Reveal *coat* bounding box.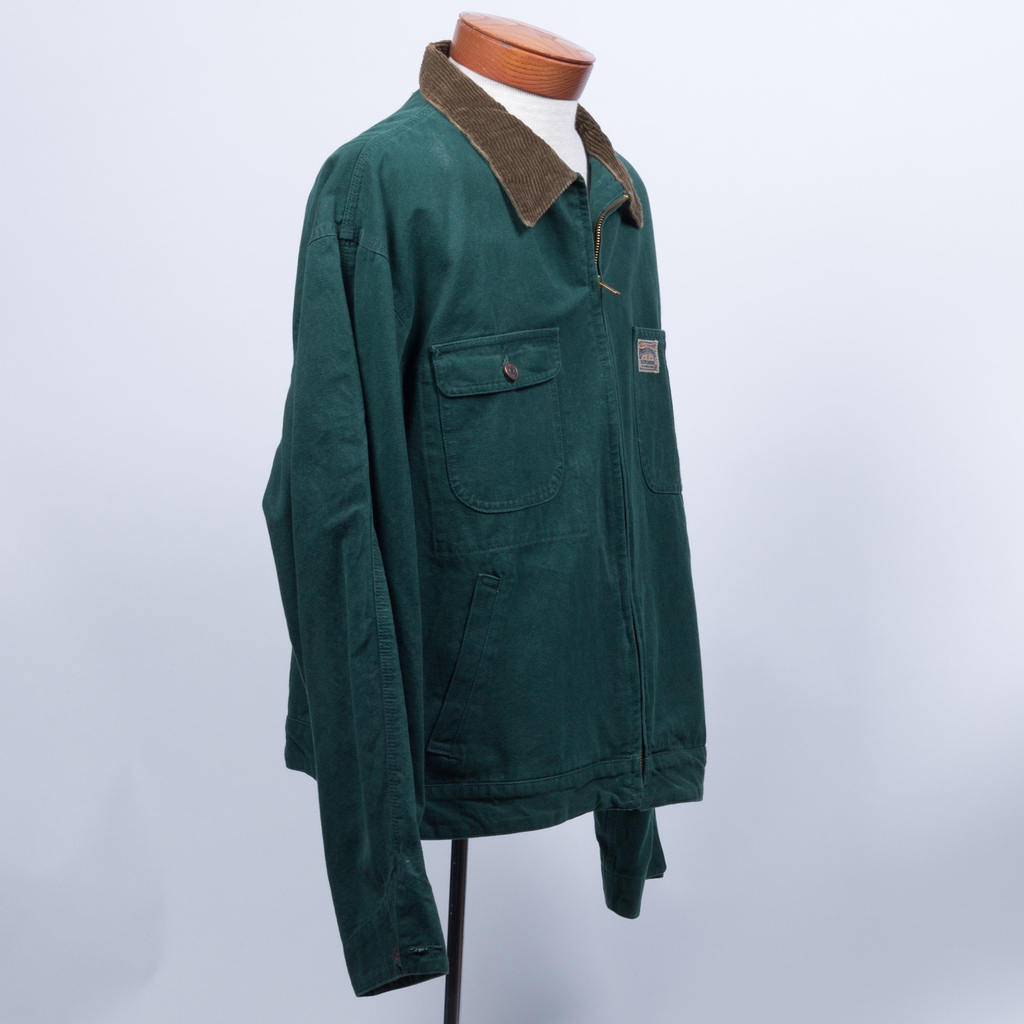
Revealed: [259,32,701,998].
